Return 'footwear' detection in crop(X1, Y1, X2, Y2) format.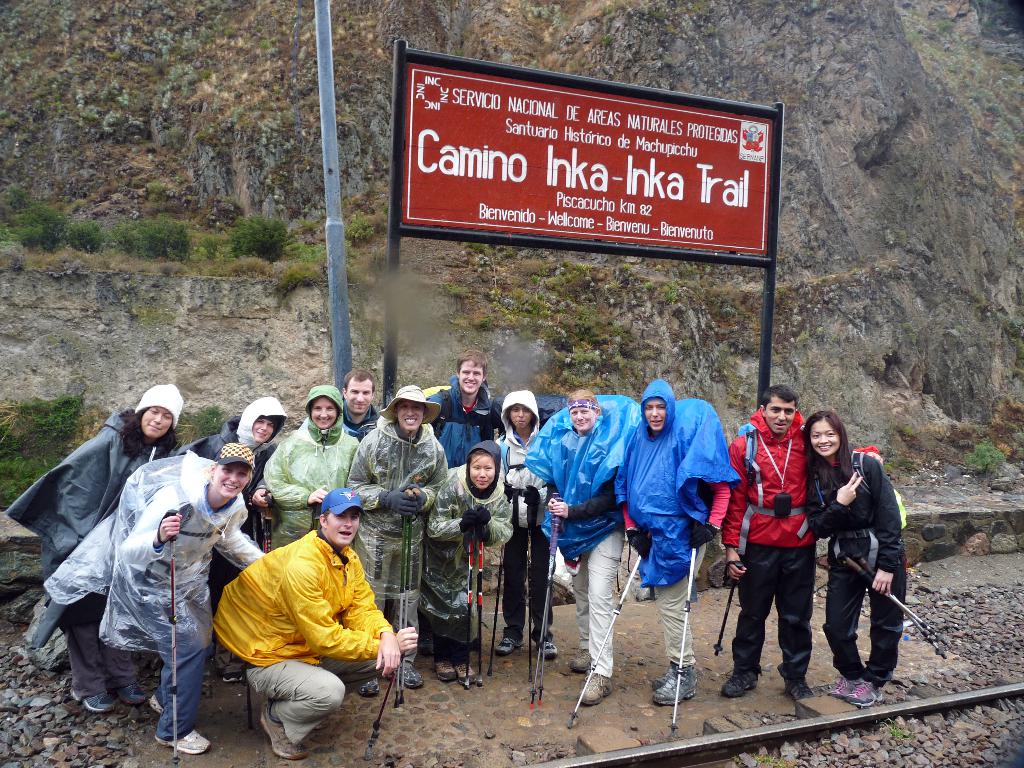
crop(782, 671, 811, 701).
